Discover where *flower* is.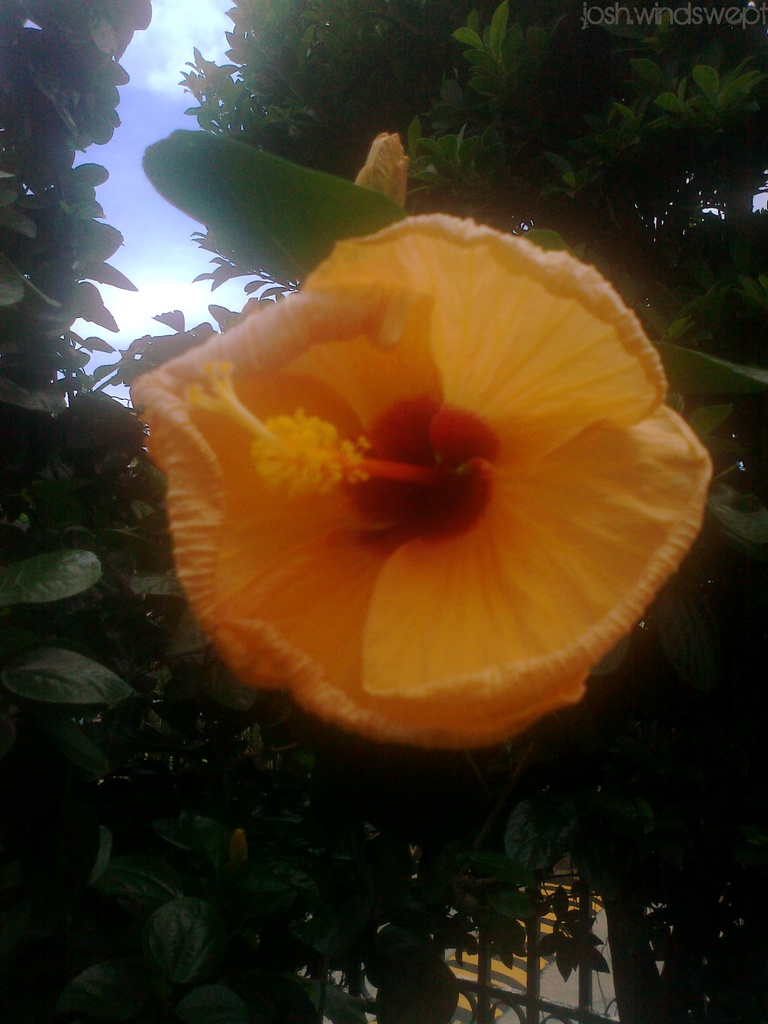
Discovered at <region>127, 218, 717, 758</region>.
